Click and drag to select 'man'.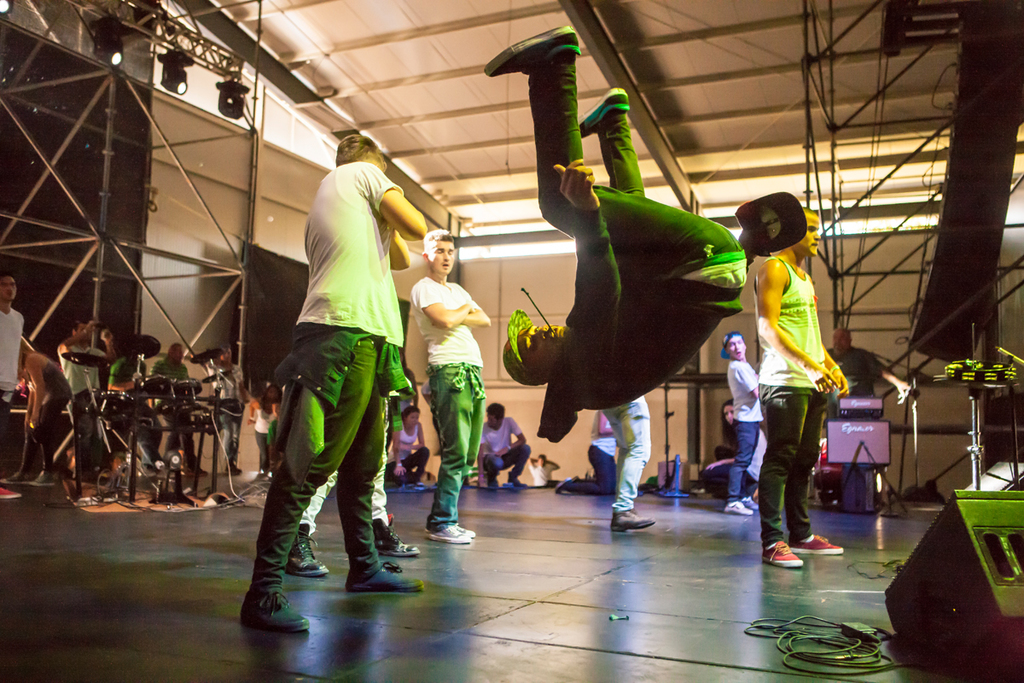
Selection: x1=0 y1=266 x2=32 y2=499.
